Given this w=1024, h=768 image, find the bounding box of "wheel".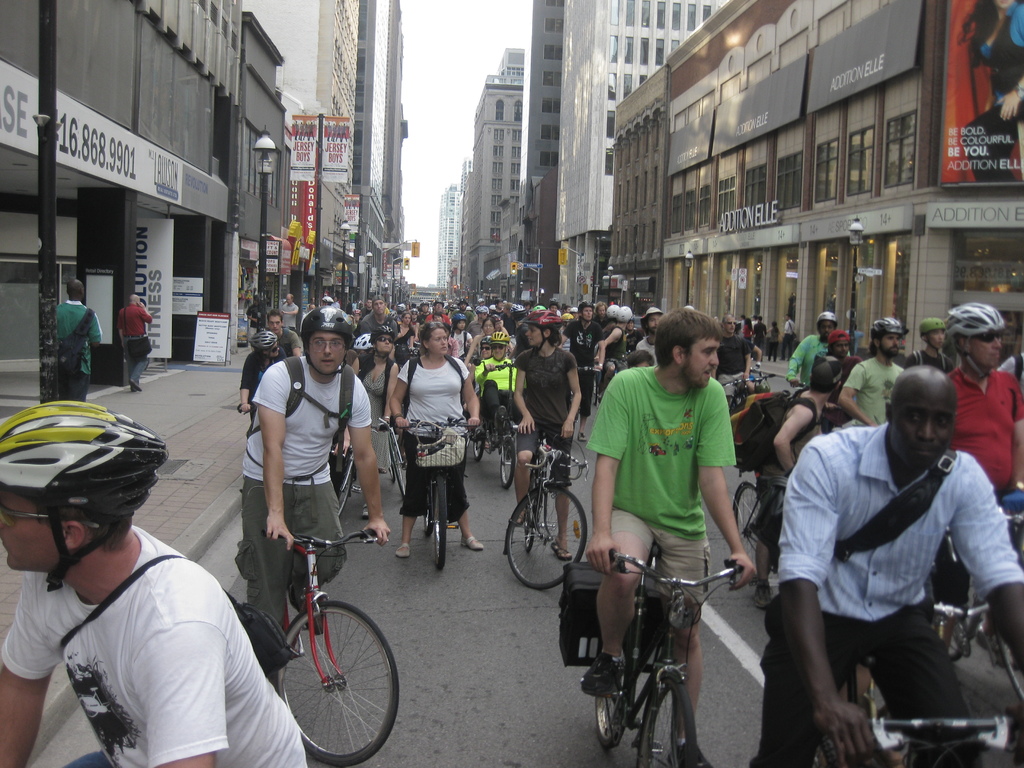
[501,483,589,591].
